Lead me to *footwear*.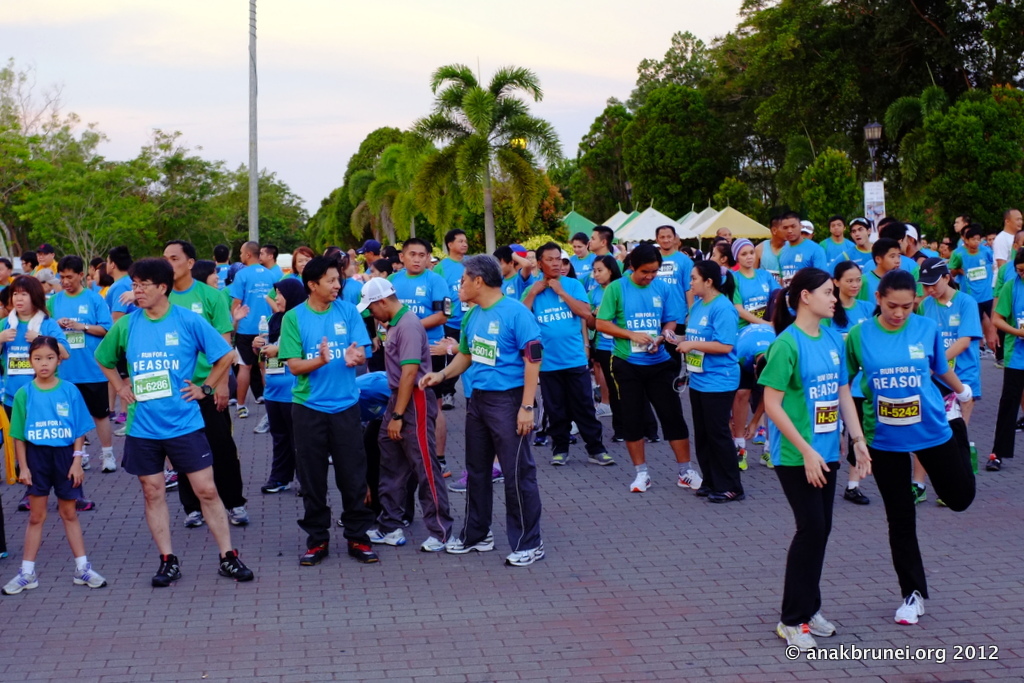
Lead to detection(913, 478, 932, 506).
